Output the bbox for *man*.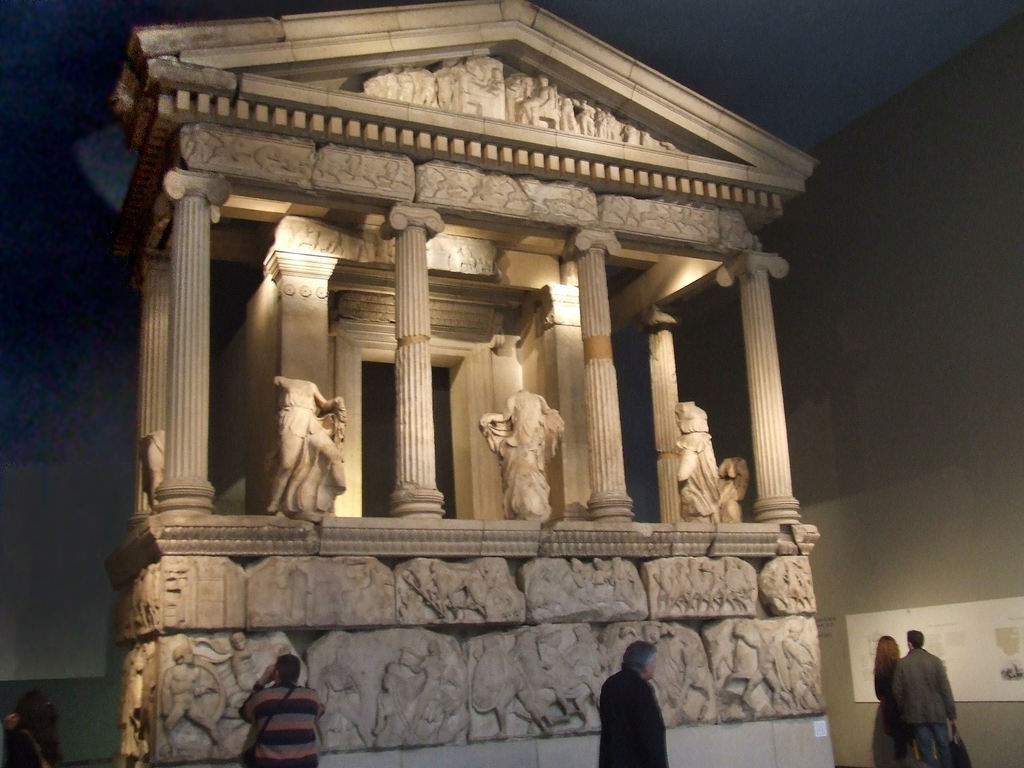
877:638:979:758.
